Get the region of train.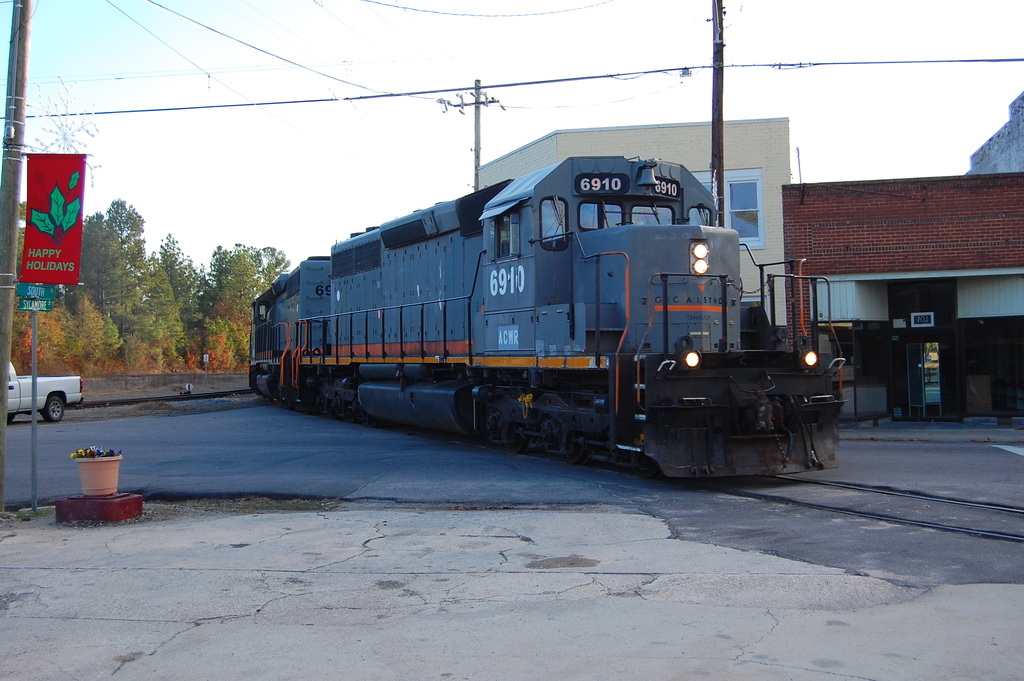
l=249, t=156, r=843, b=482.
